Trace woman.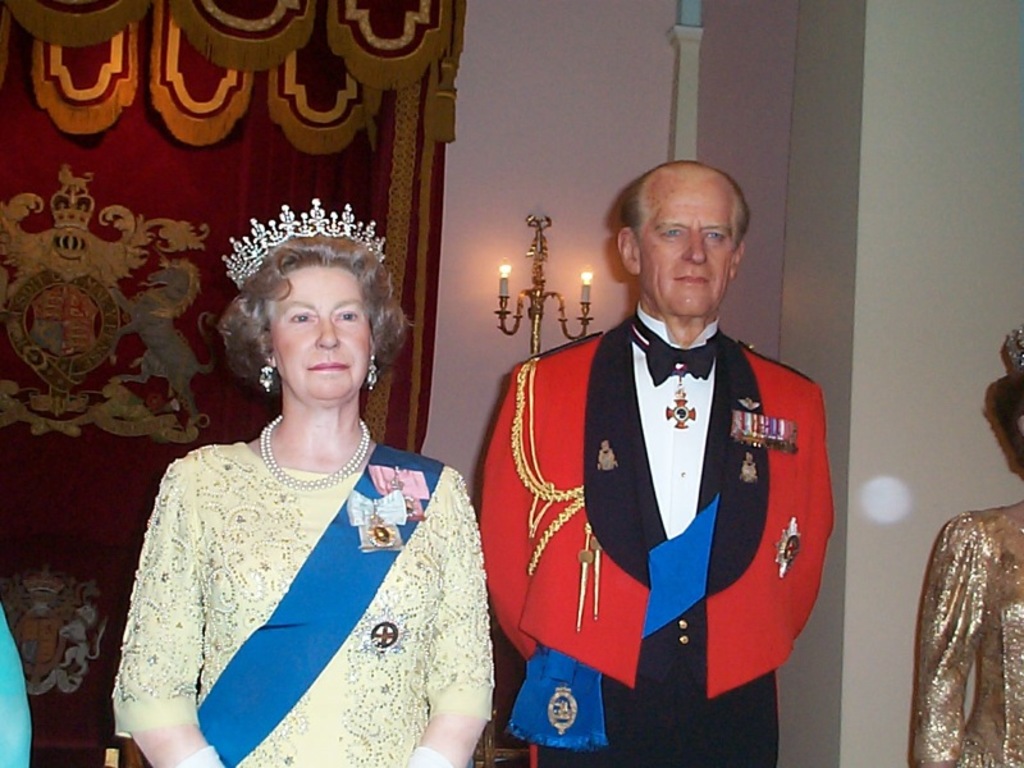
Traced to box(904, 324, 1023, 767).
